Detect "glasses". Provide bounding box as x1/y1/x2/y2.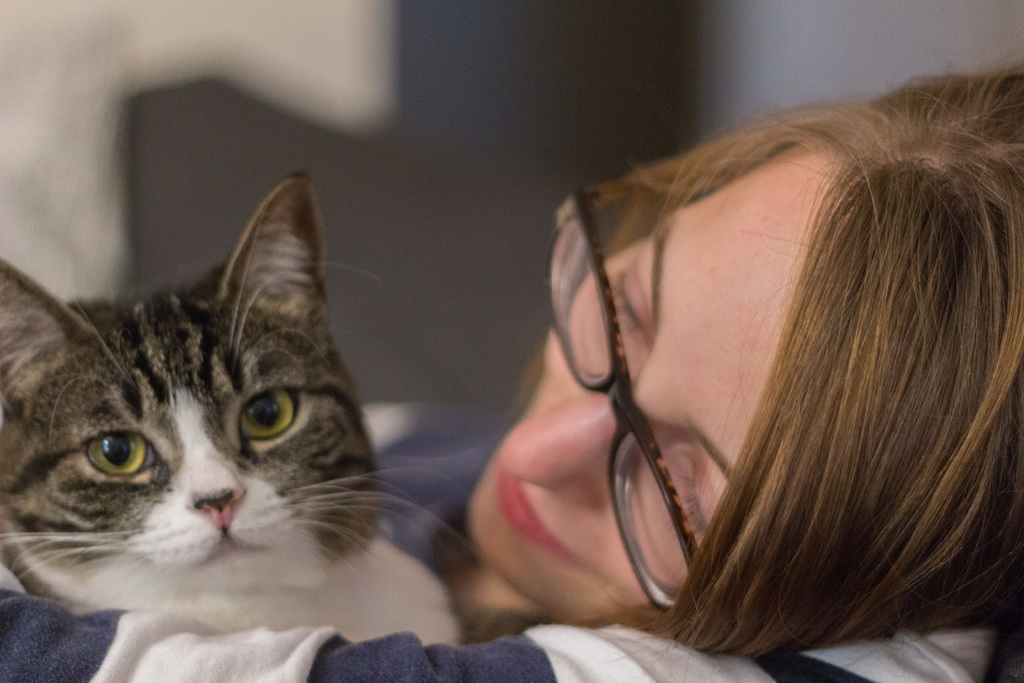
546/181/703/613.
